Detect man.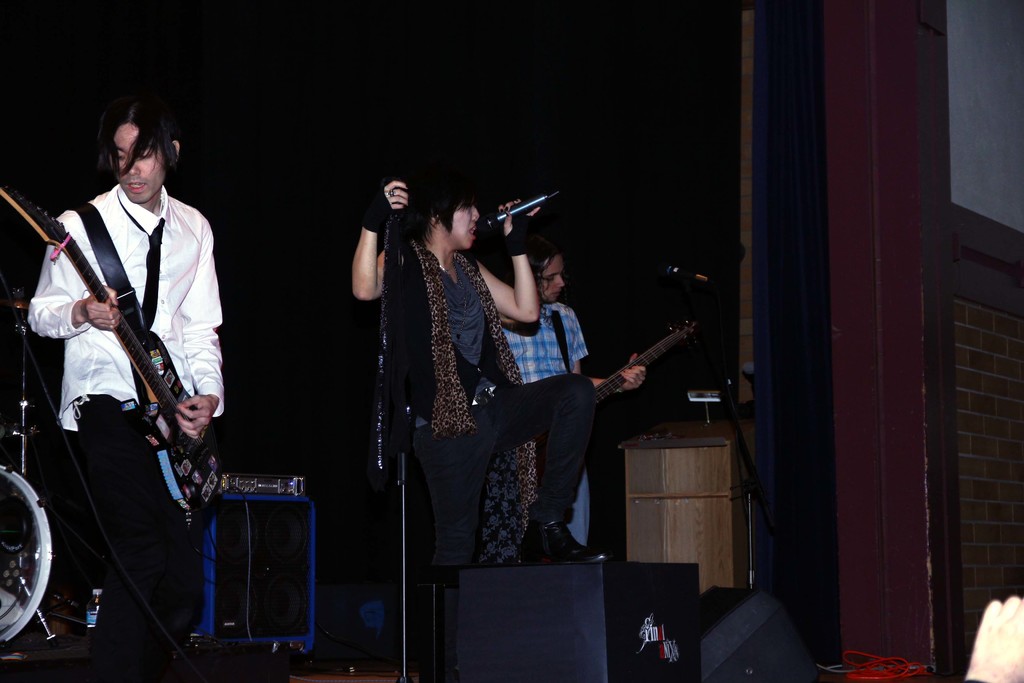
Detected at region(499, 233, 645, 546).
